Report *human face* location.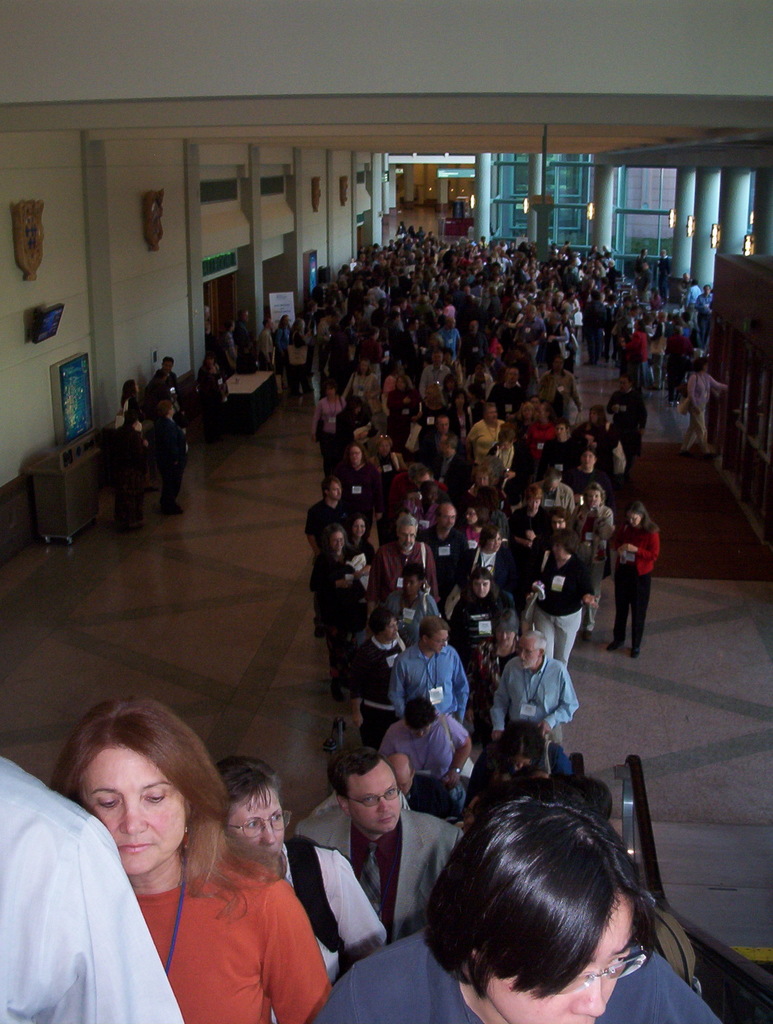
Report: crop(227, 788, 285, 867).
